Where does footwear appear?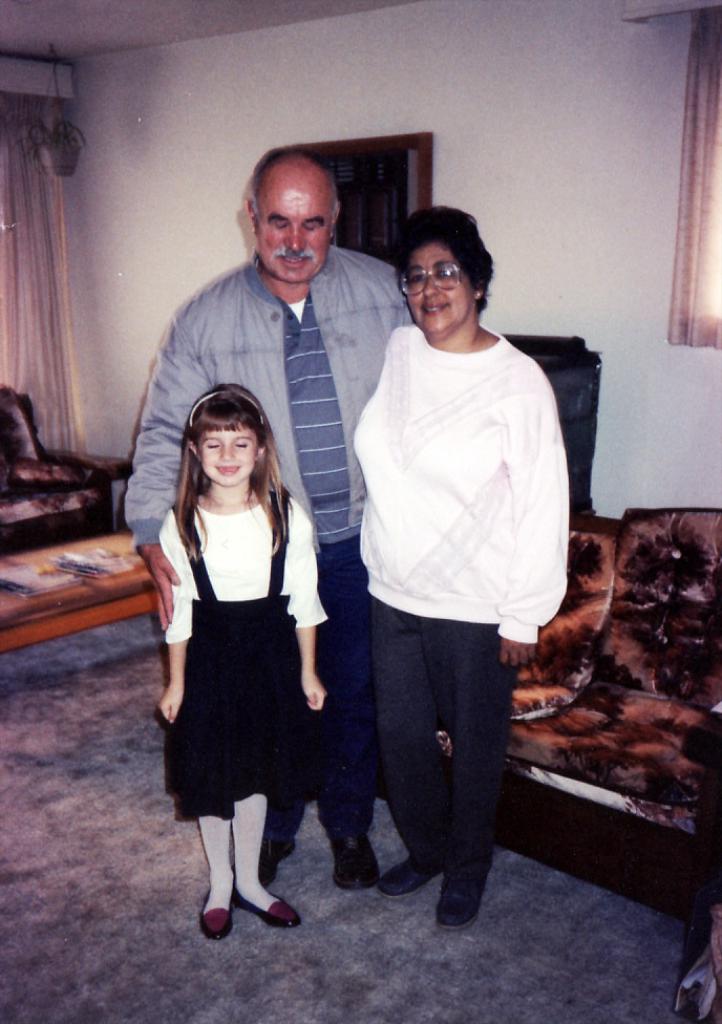
Appears at box=[271, 819, 295, 884].
